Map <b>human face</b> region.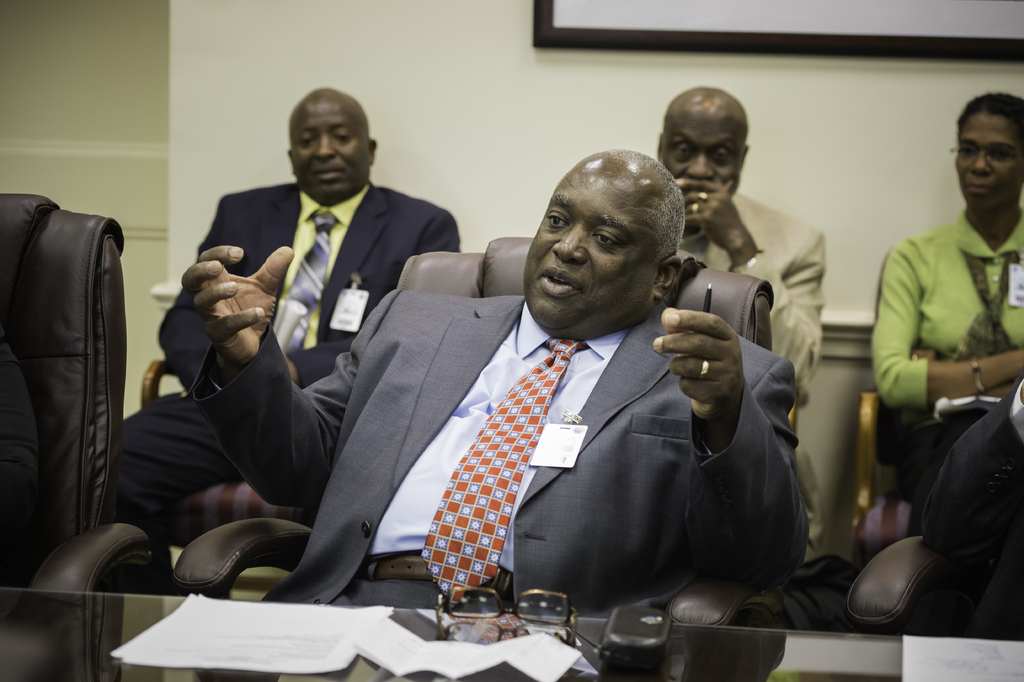
Mapped to box=[657, 106, 744, 220].
